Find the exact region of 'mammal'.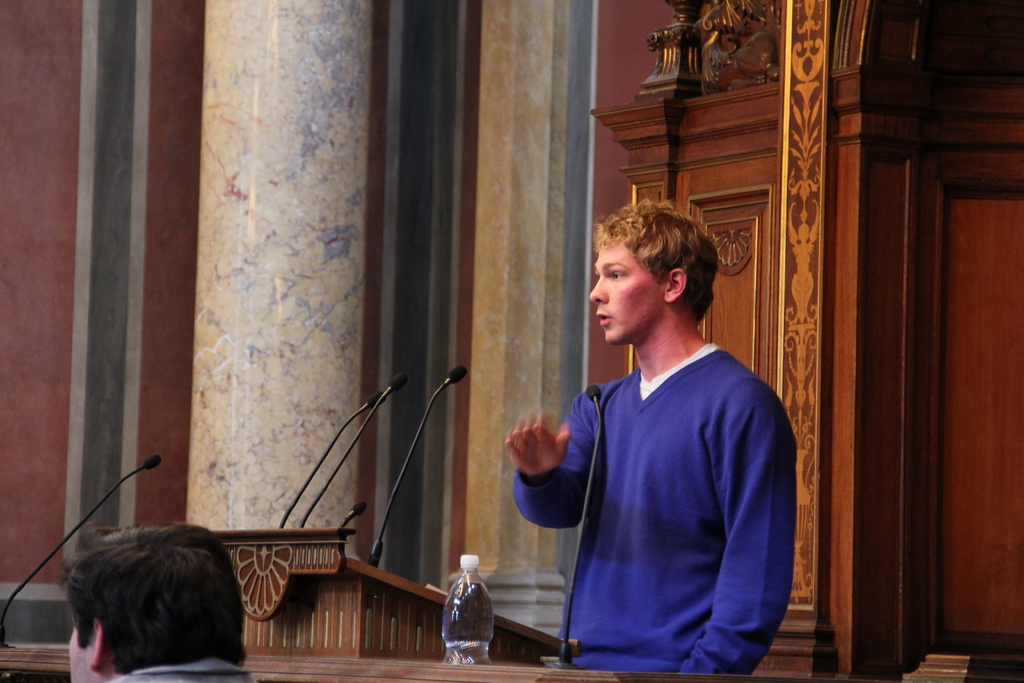
Exact region: region(515, 210, 811, 682).
